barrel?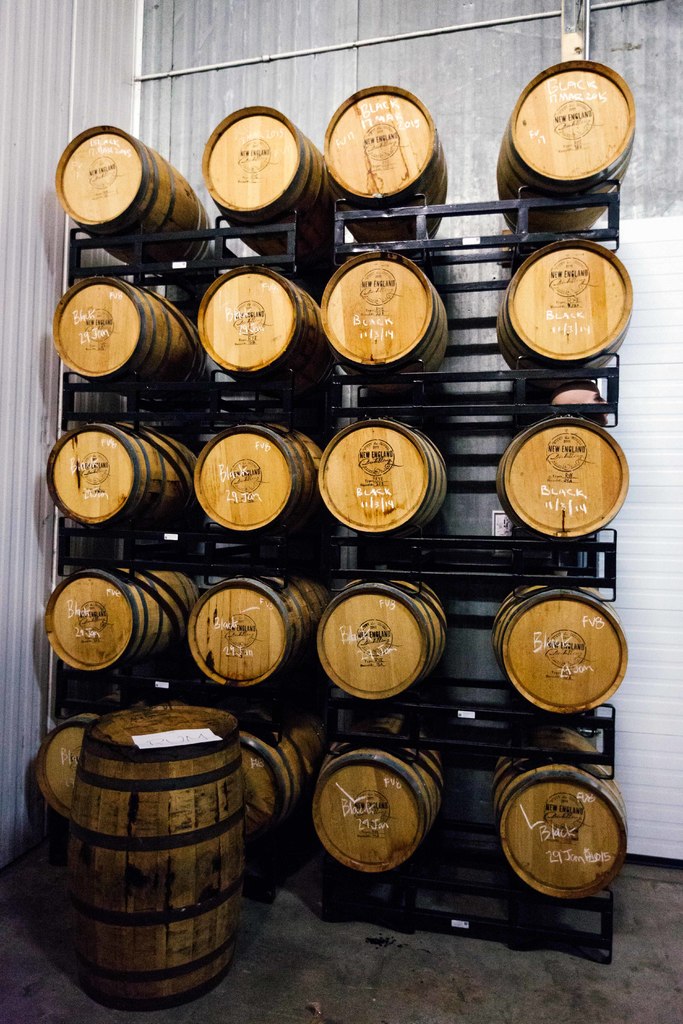
[left=487, top=431, right=641, bottom=545]
